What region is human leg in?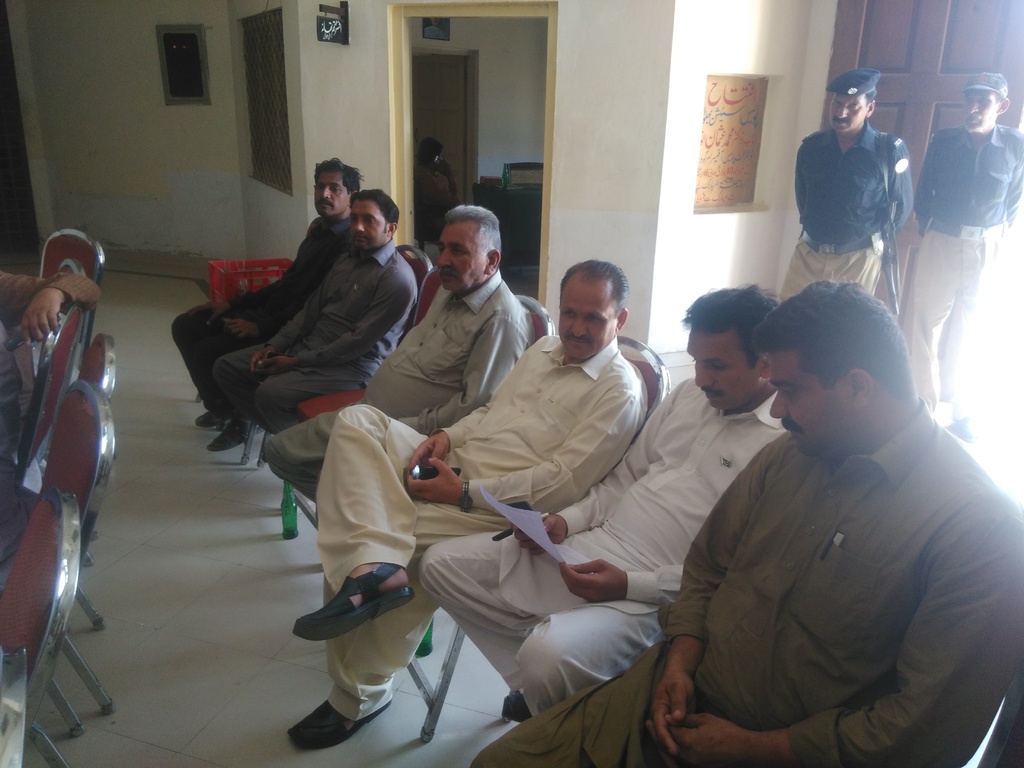
locate(207, 314, 291, 447).
